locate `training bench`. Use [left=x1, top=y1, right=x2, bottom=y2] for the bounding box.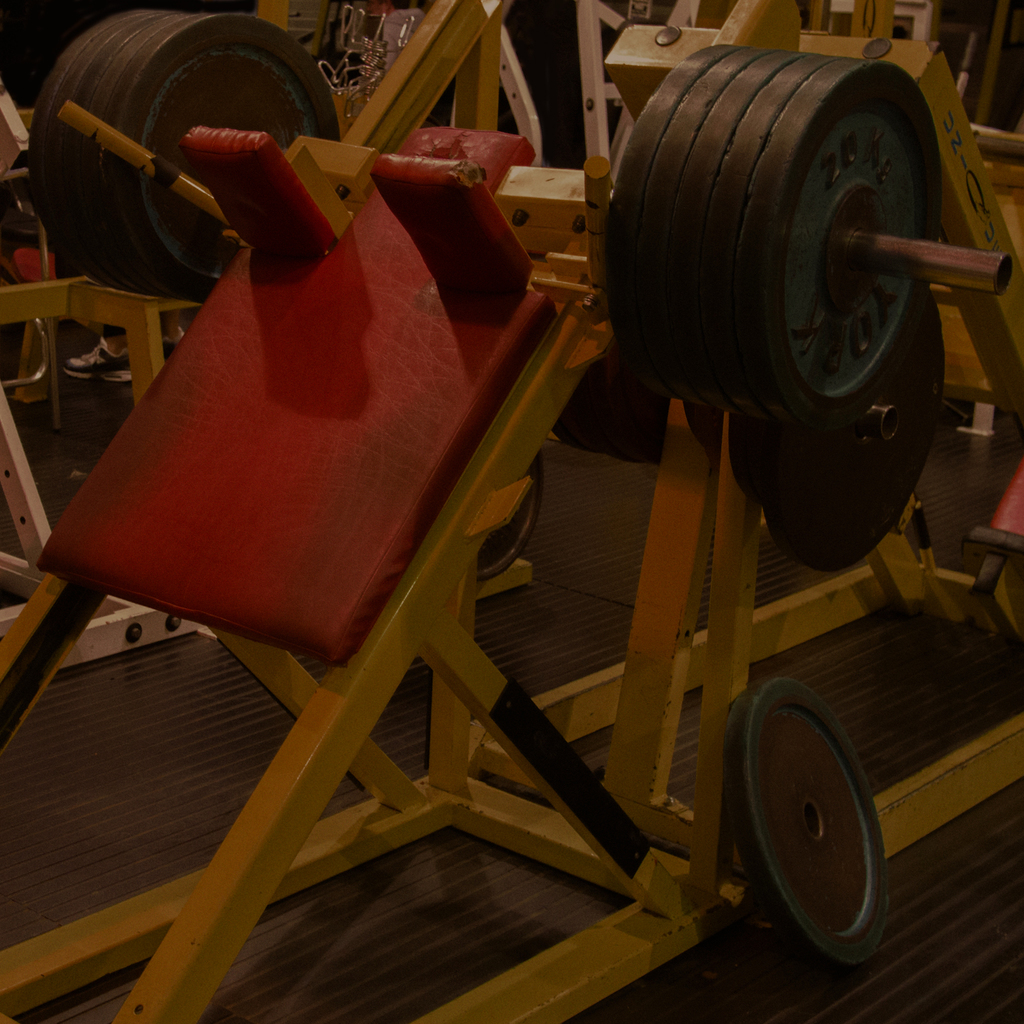
[left=3, top=33, right=1023, bottom=1023].
